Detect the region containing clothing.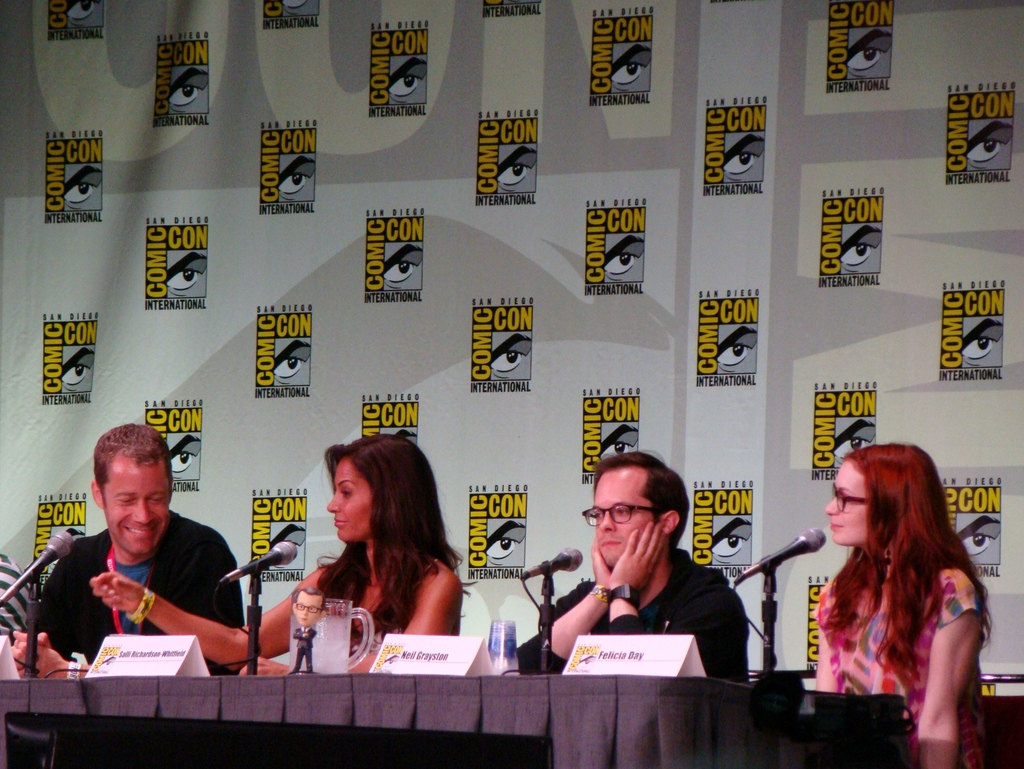
rect(789, 503, 984, 734).
